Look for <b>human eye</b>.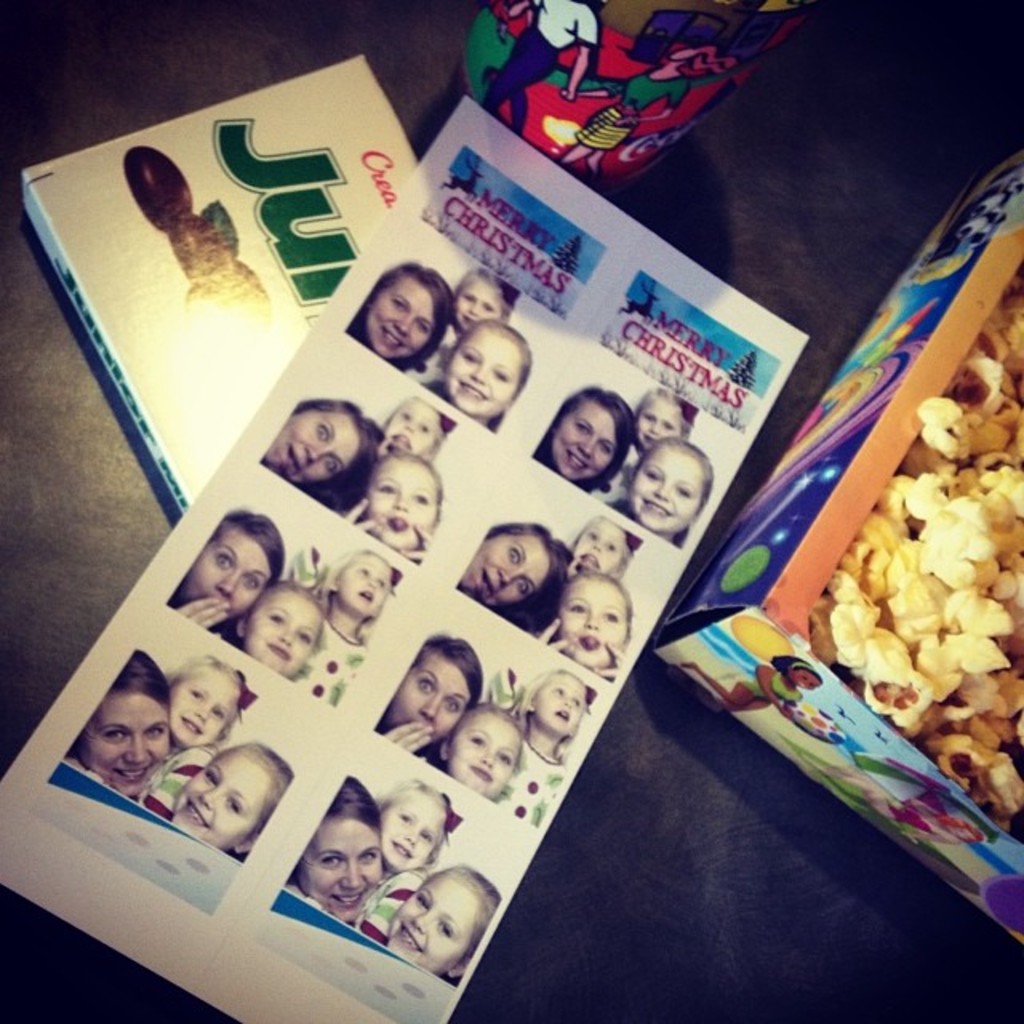
Found: 101 726 123 744.
